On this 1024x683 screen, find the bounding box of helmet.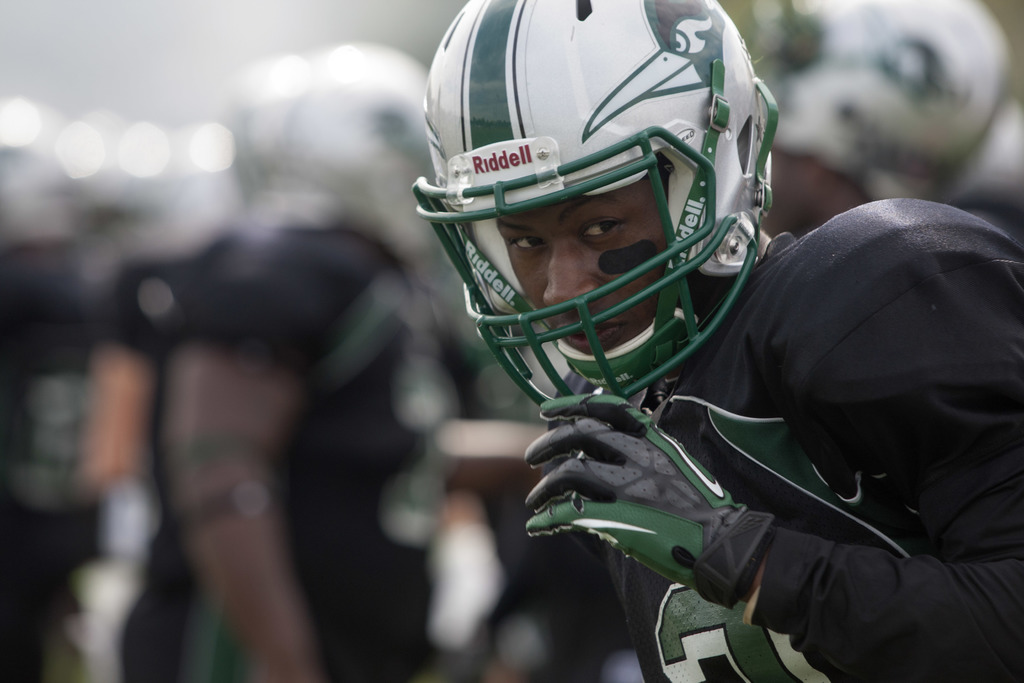
Bounding box: crop(250, 38, 435, 267).
